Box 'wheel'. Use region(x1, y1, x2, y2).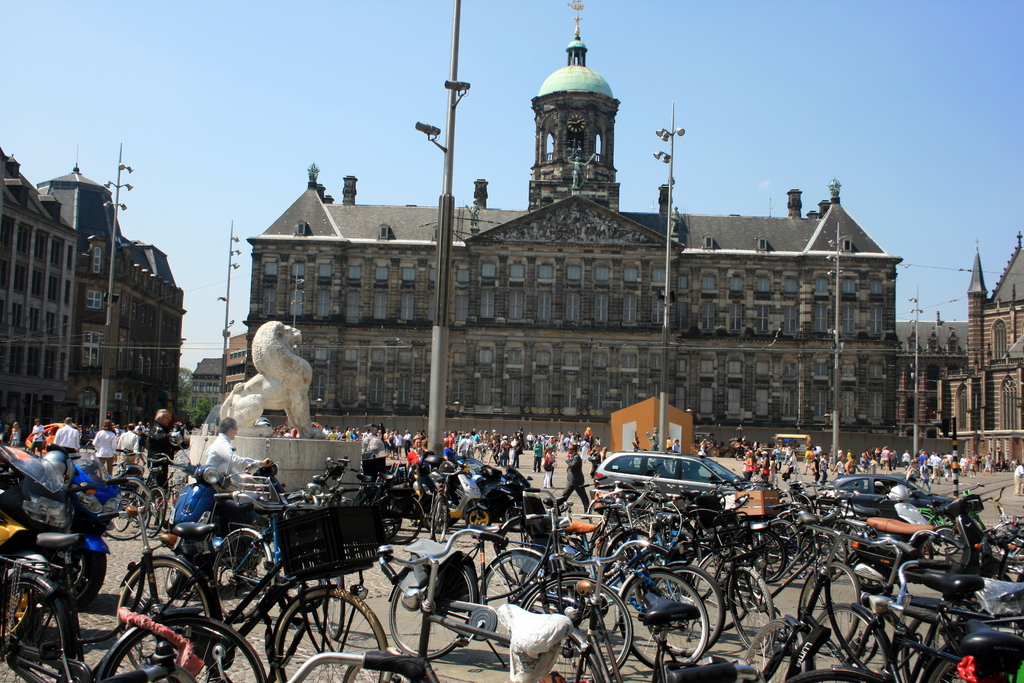
region(926, 652, 971, 682).
